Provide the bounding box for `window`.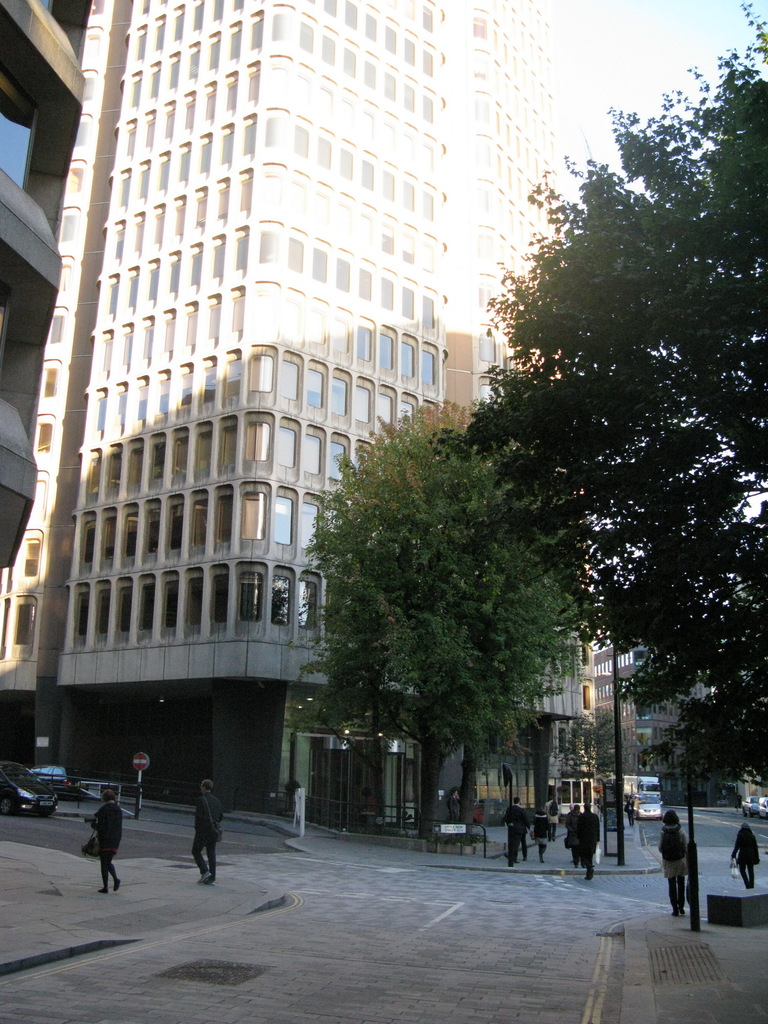
rect(186, 417, 212, 483).
